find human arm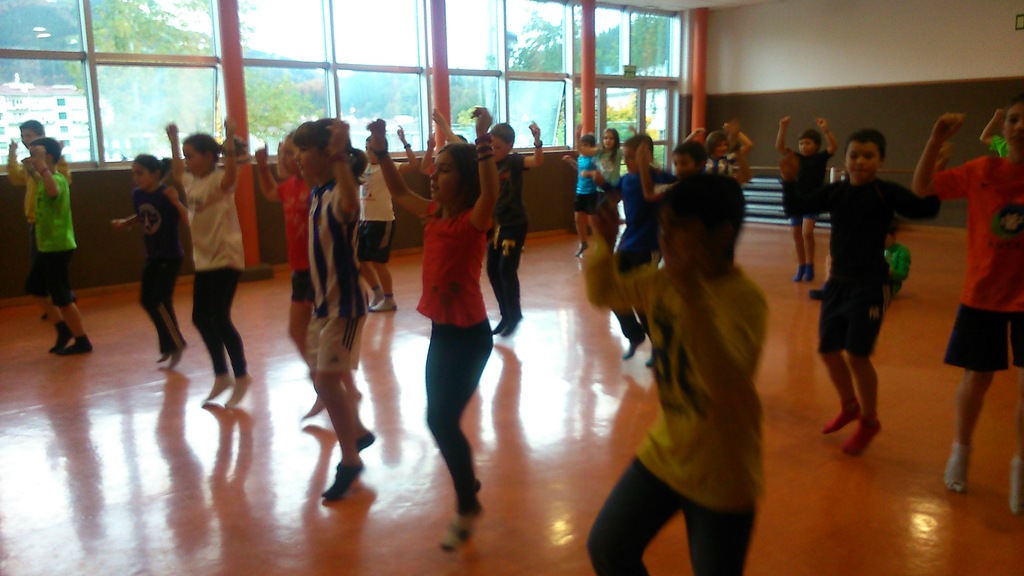
l=920, t=113, r=981, b=201
